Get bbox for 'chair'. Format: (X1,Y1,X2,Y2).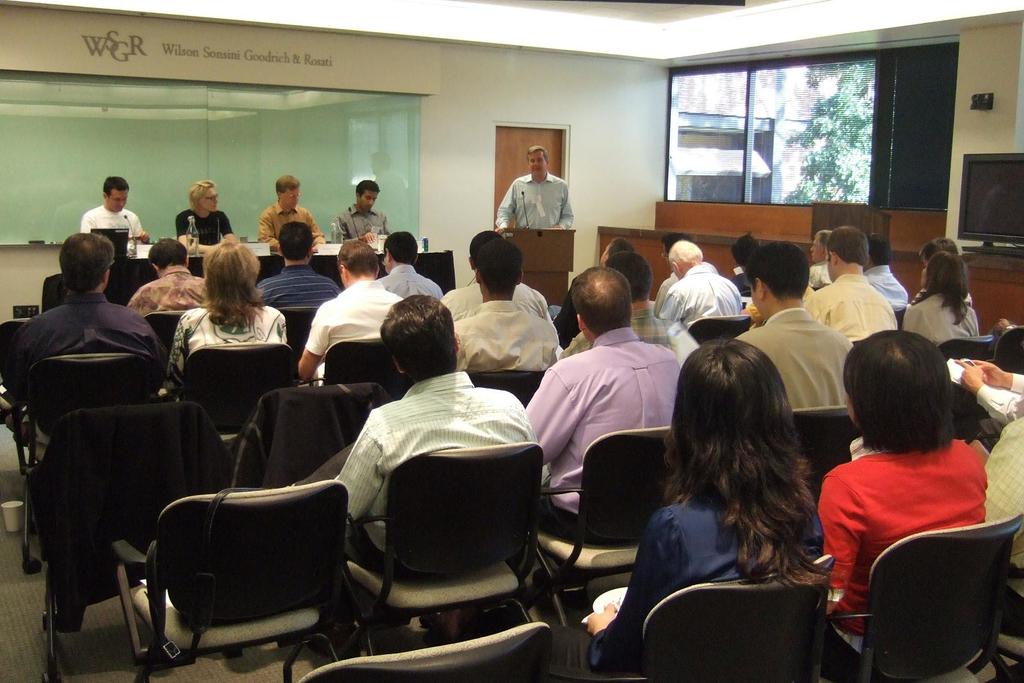
(812,508,1023,682).
